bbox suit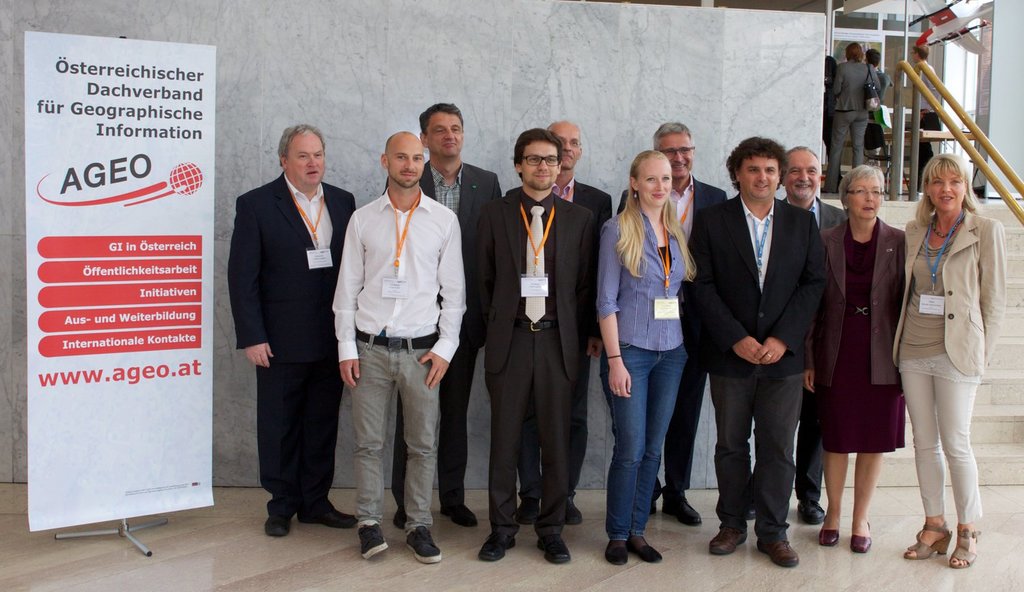
616/173/729/498
